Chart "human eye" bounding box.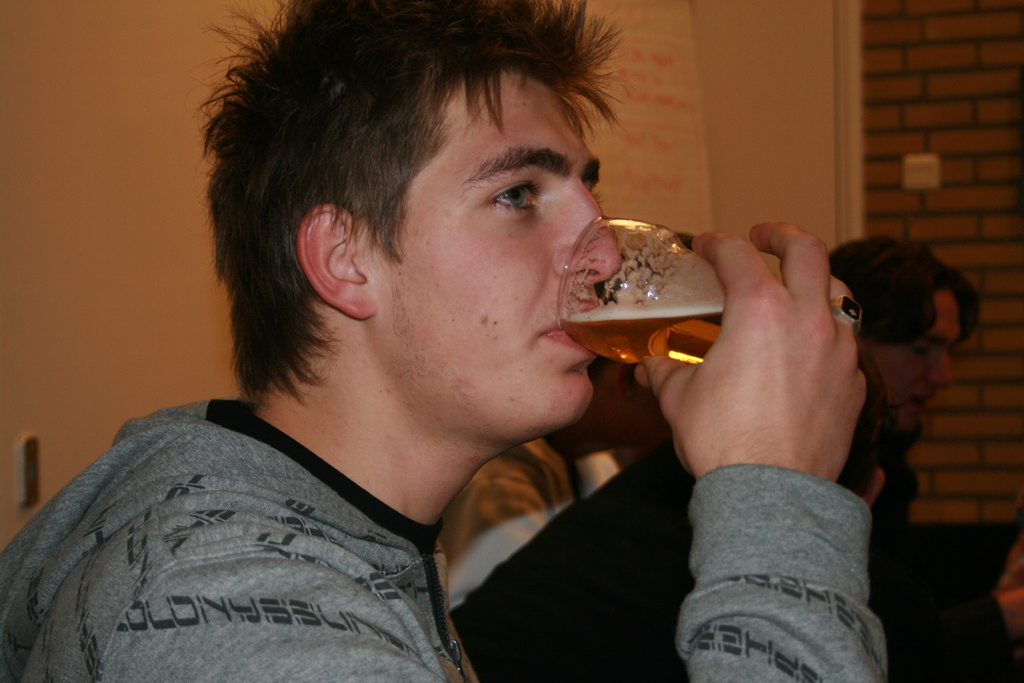
Charted: locate(483, 173, 544, 220).
